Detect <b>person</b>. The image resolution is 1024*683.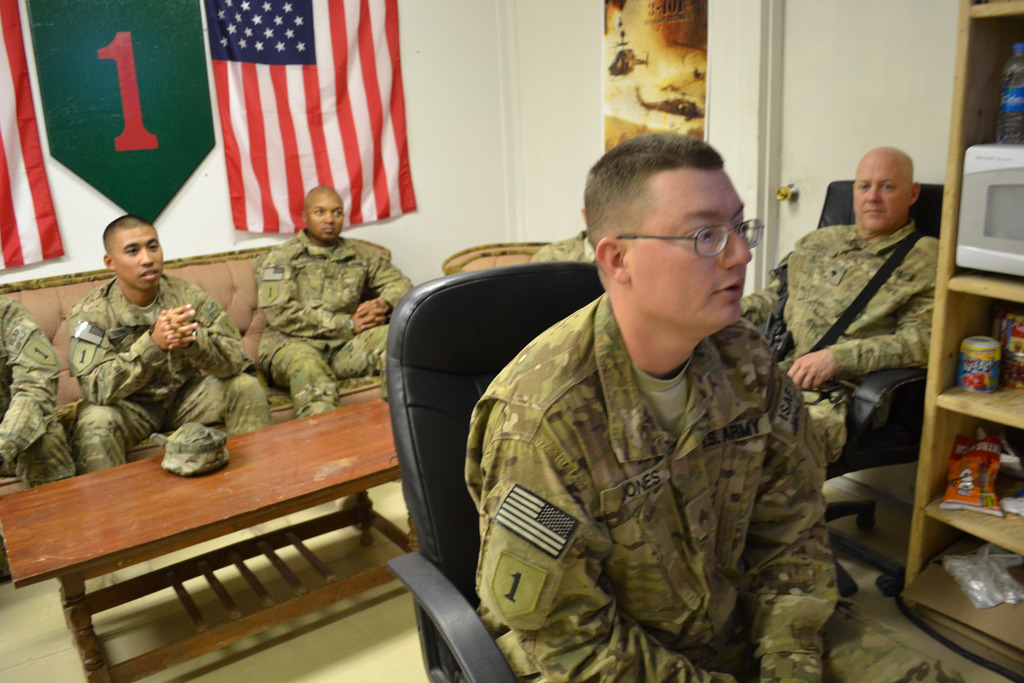
465,136,965,682.
